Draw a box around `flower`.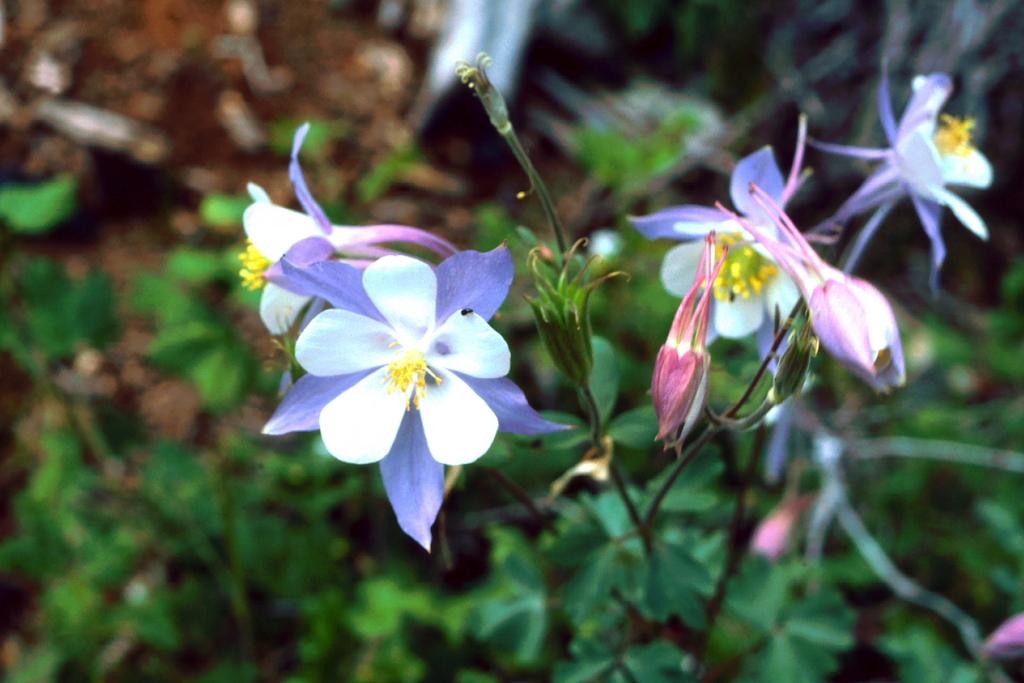
{"x1": 801, "y1": 44, "x2": 996, "y2": 309}.
